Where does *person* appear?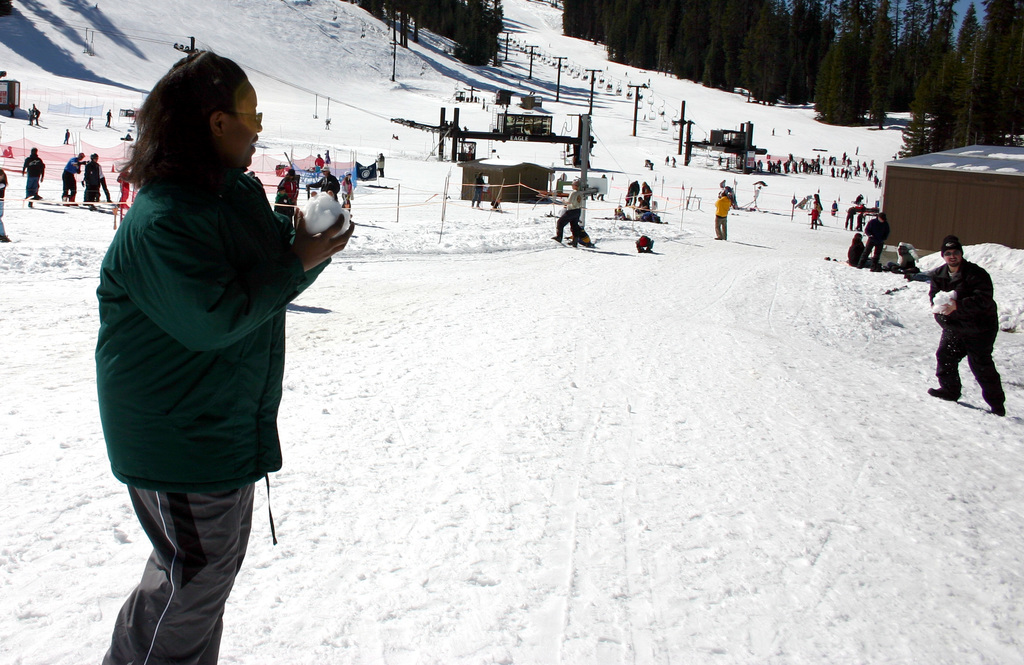
Appears at (95,47,356,664).
